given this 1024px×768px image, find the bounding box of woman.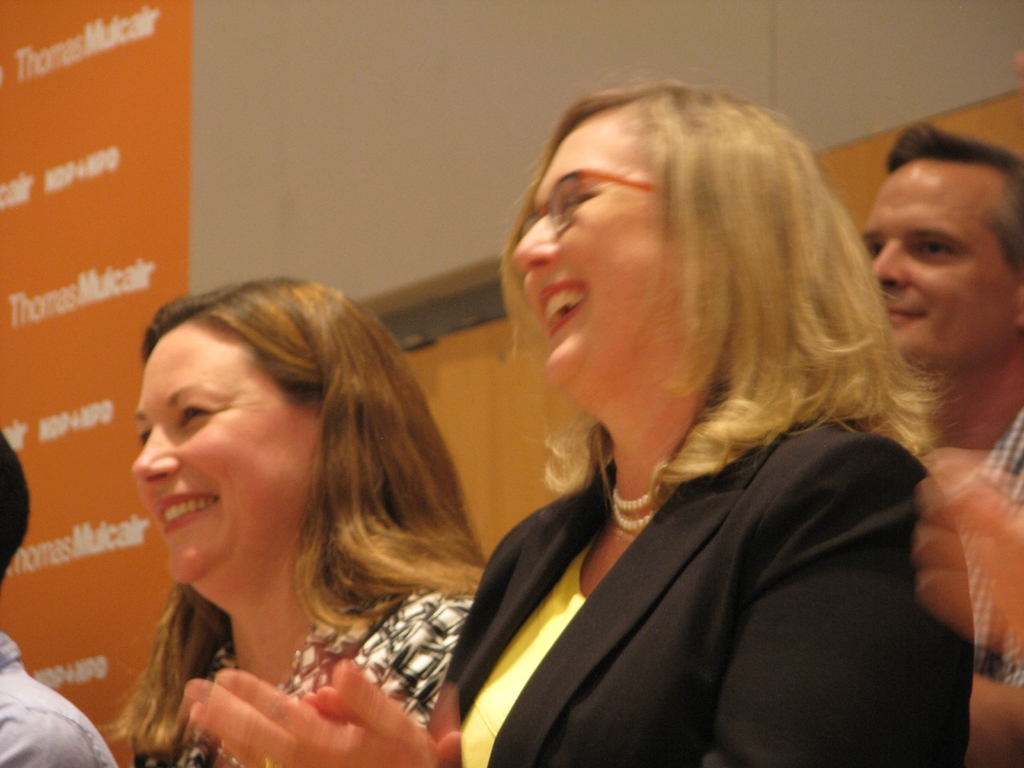
<bbox>81, 246, 522, 758</bbox>.
